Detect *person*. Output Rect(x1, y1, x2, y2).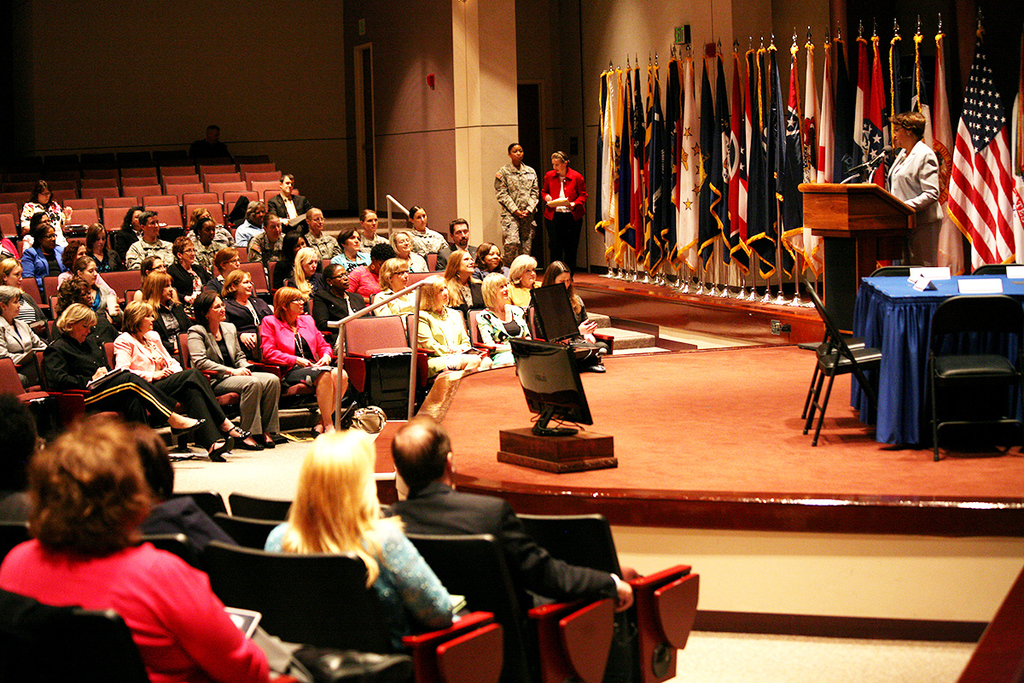
Rect(258, 288, 348, 441).
